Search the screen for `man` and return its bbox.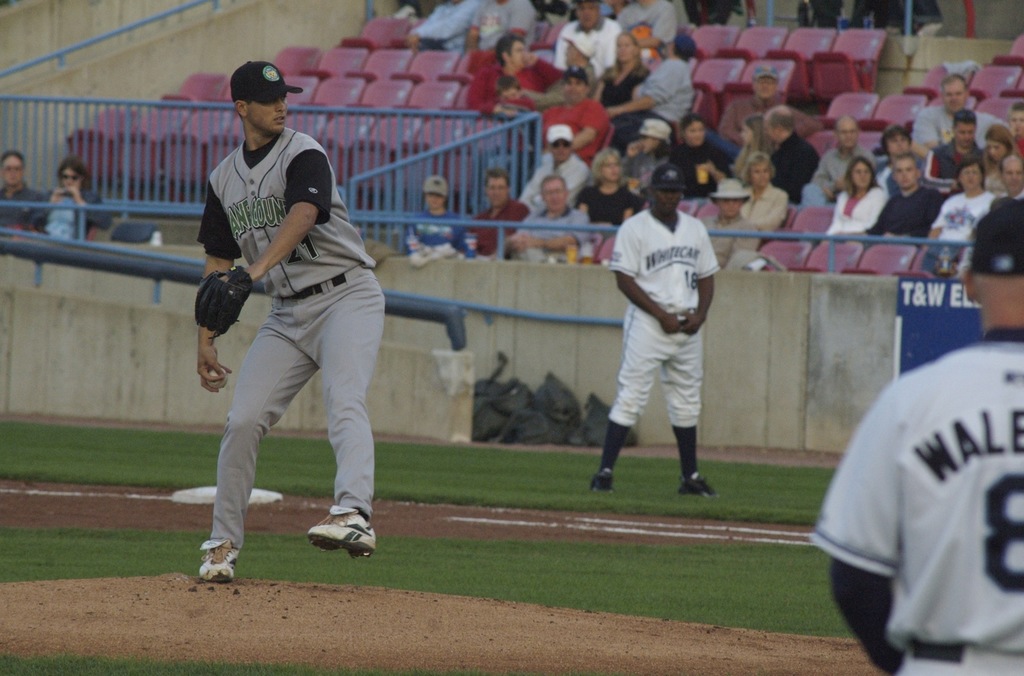
Found: 991:149:1023:254.
